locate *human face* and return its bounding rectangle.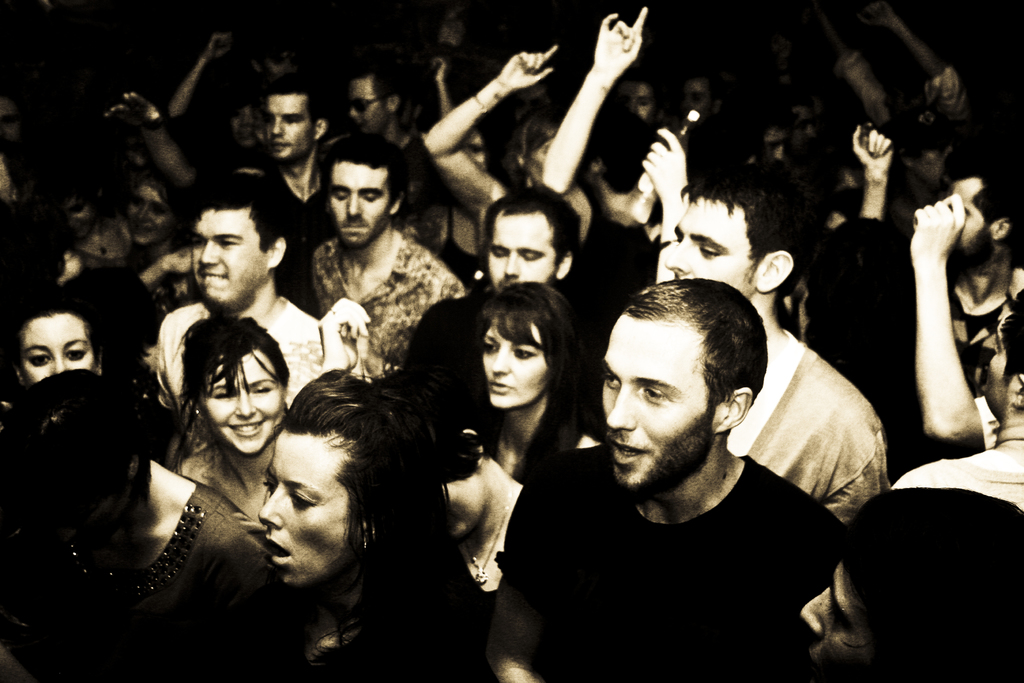
locate(184, 208, 277, 299).
